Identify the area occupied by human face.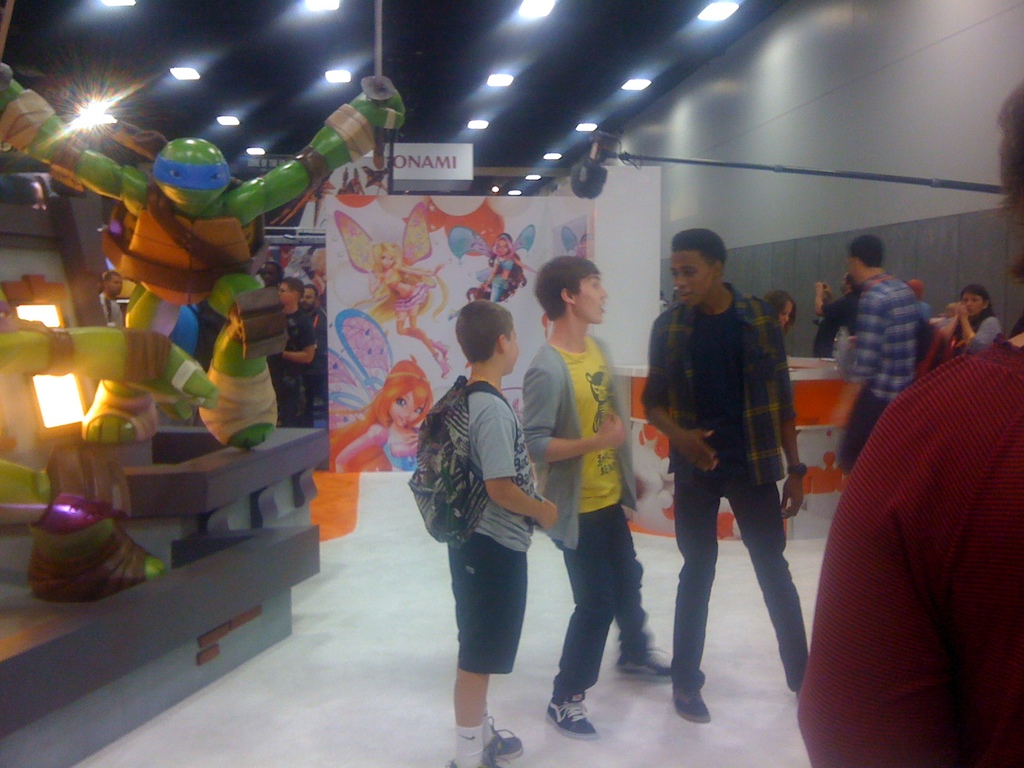
Area: select_region(781, 306, 792, 327).
